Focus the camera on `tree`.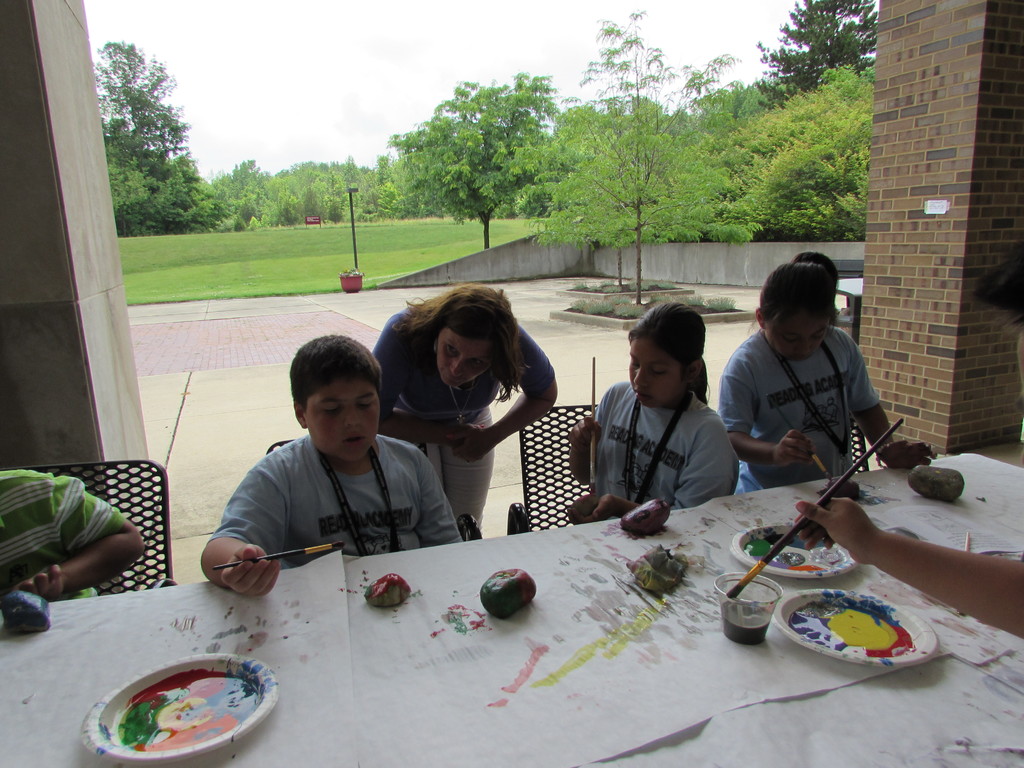
Focus region: l=726, t=66, r=877, b=239.
